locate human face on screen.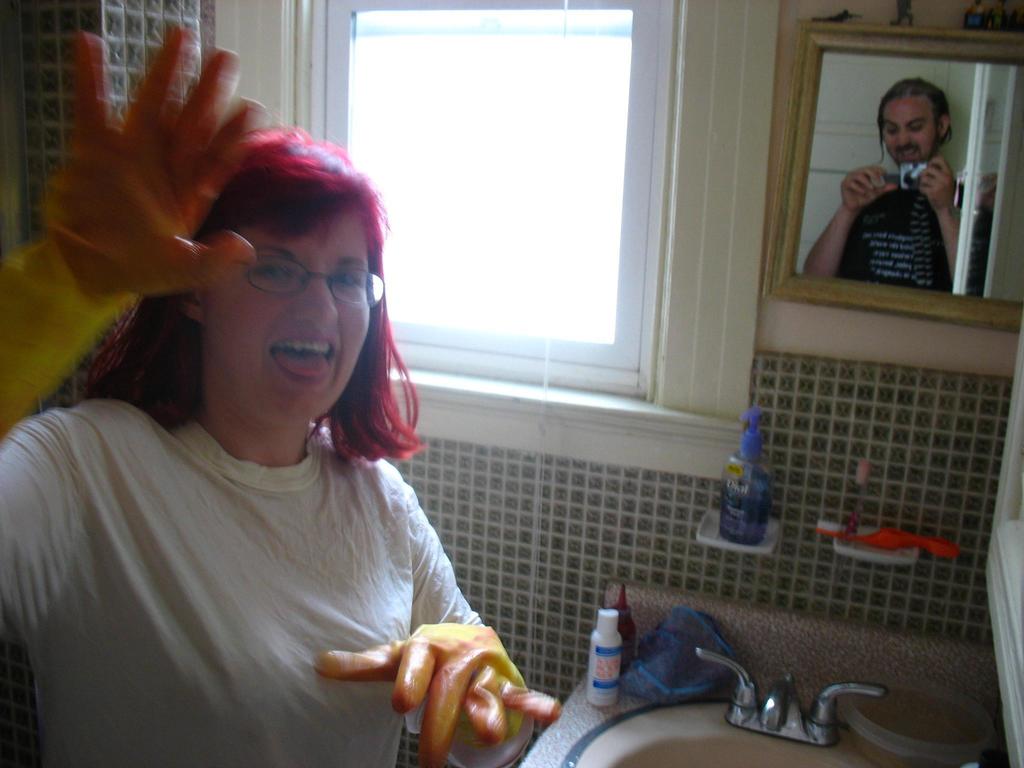
On screen at <box>207,204,372,418</box>.
